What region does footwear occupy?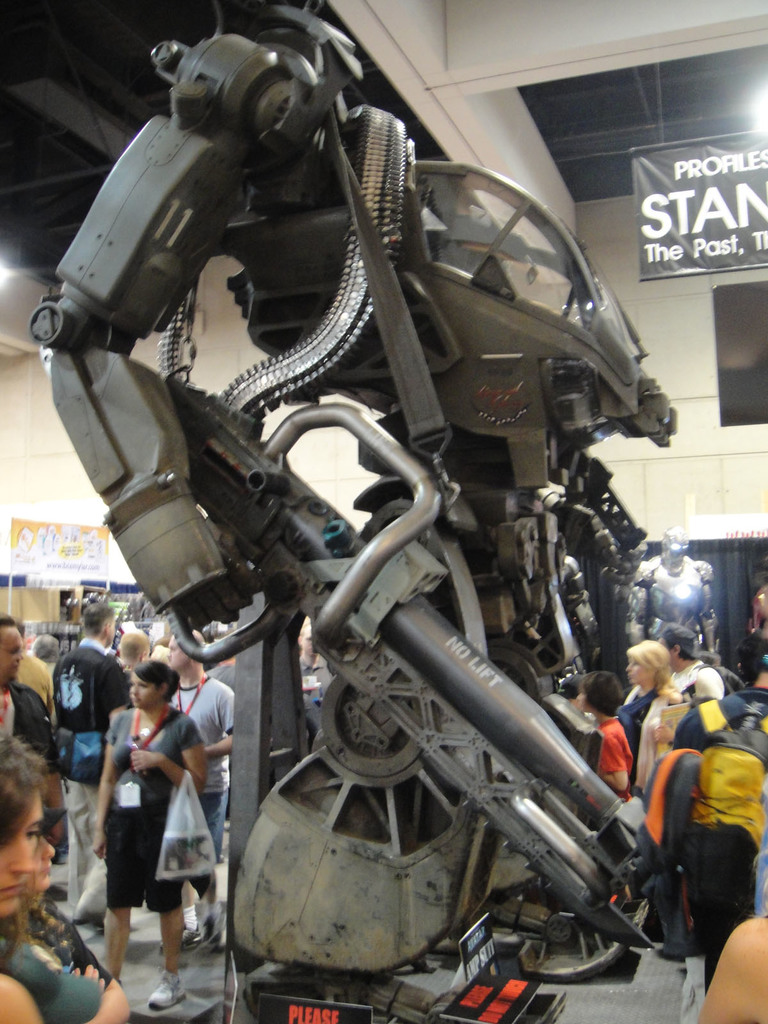
region(149, 979, 189, 1009).
